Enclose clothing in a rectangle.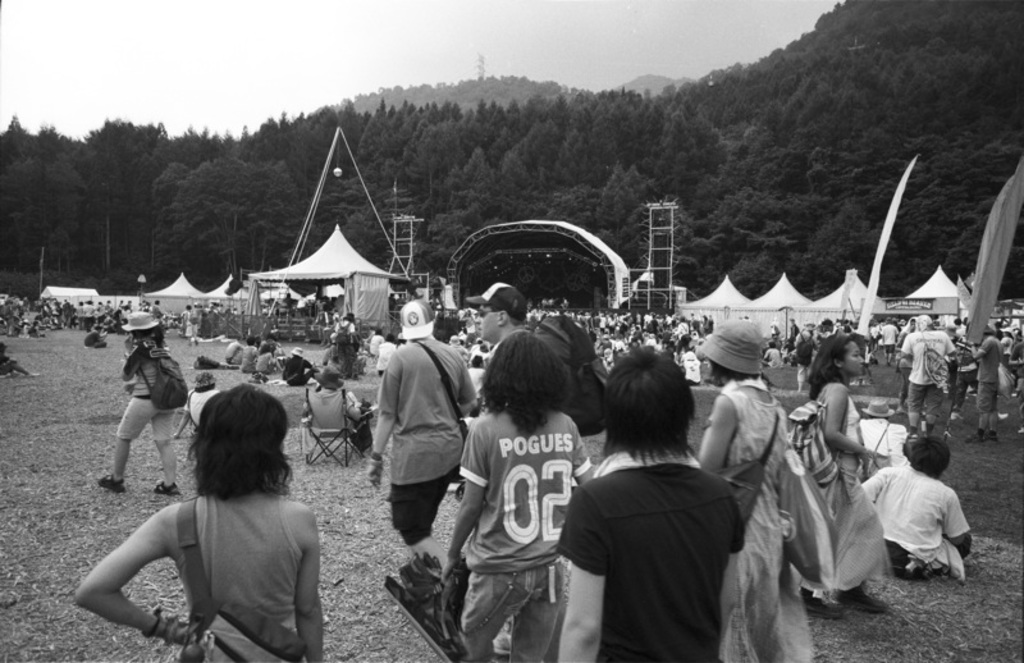
left=849, top=412, right=908, bottom=459.
